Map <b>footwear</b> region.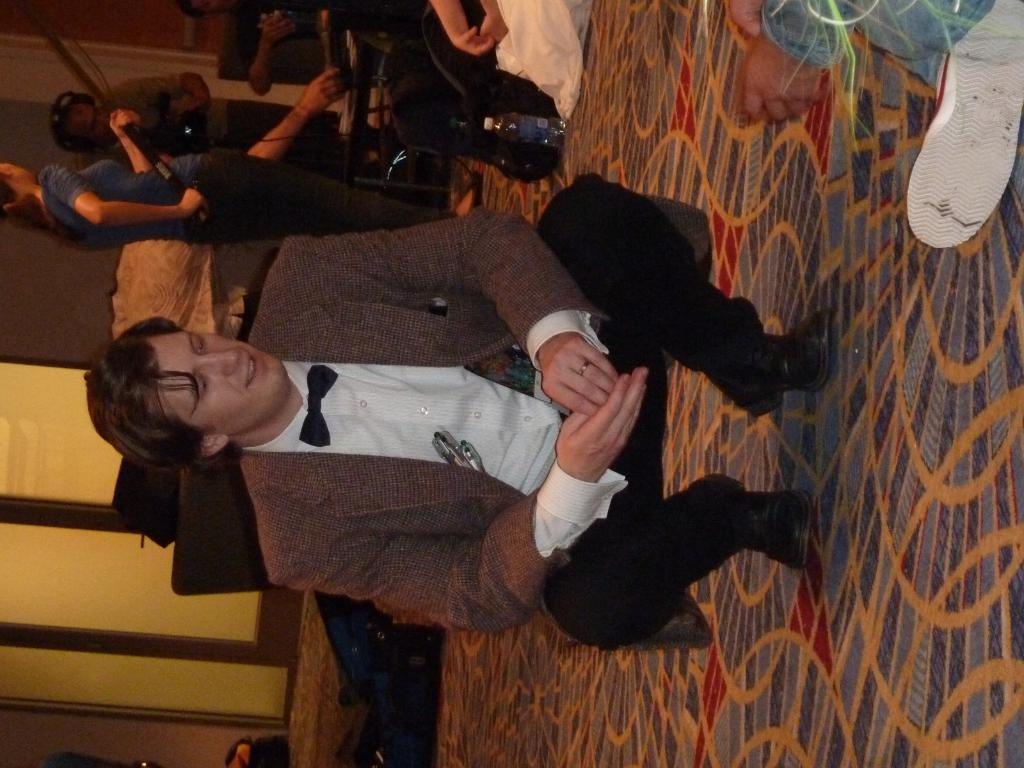
Mapped to [731,316,833,410].
